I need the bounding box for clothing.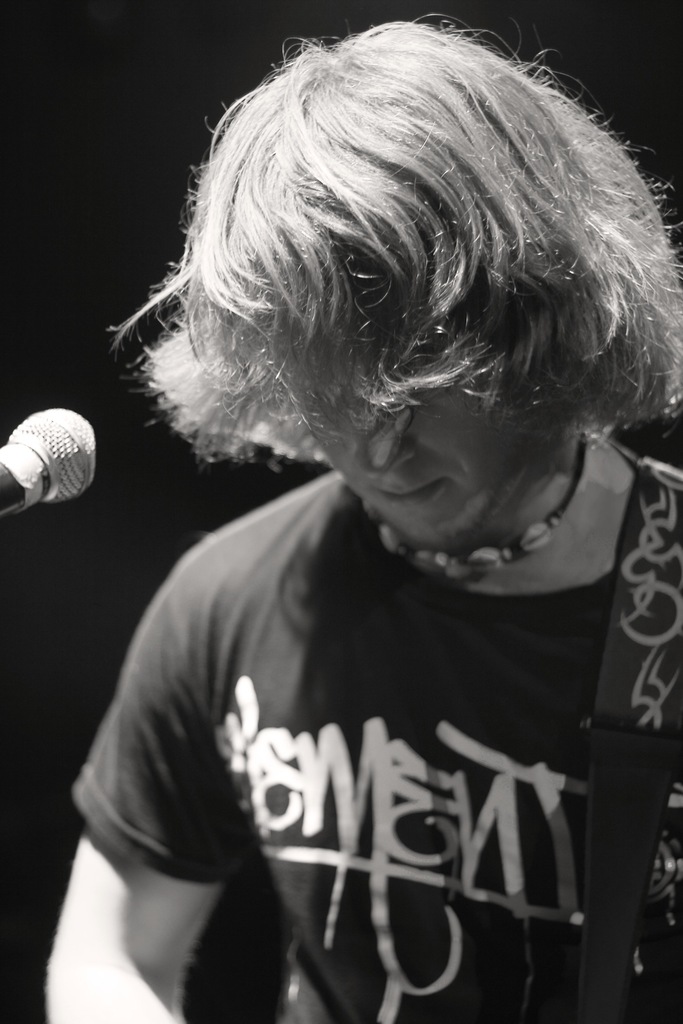
Here it is: crop(80, 452, 634, 1005).
